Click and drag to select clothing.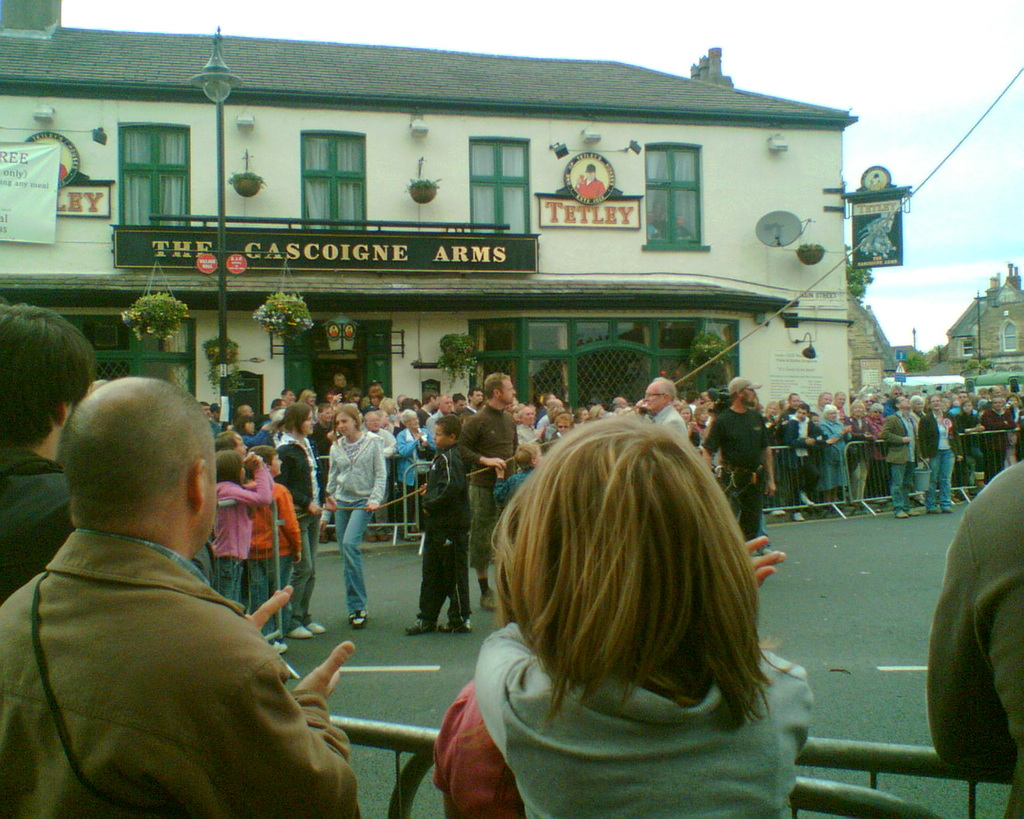
Selection: l=849, t=415, r=874, b=500.
